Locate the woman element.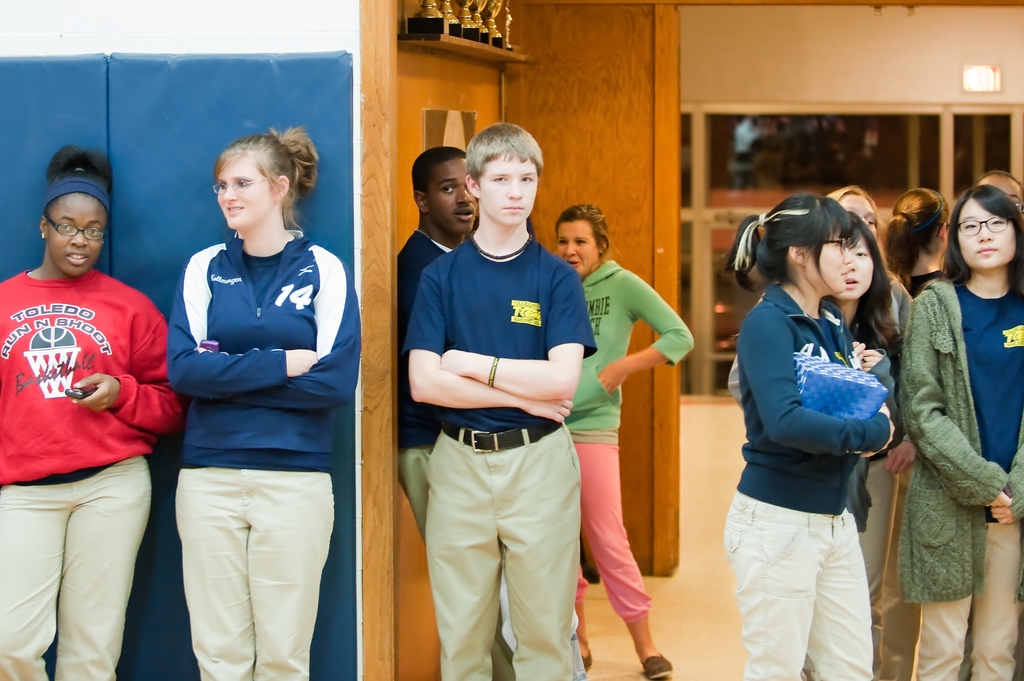
Element bbox: (x1=879, y1=180, x2=954, y2=300).
